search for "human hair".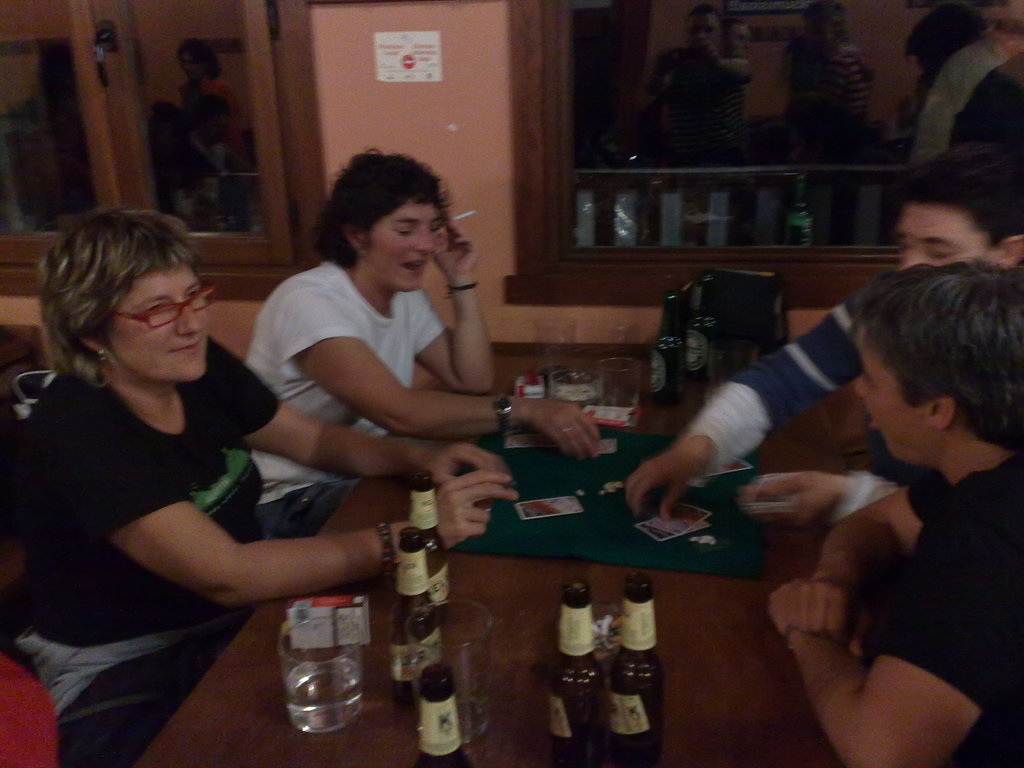
Found at l=851, t=264, r=1023, b=465.
